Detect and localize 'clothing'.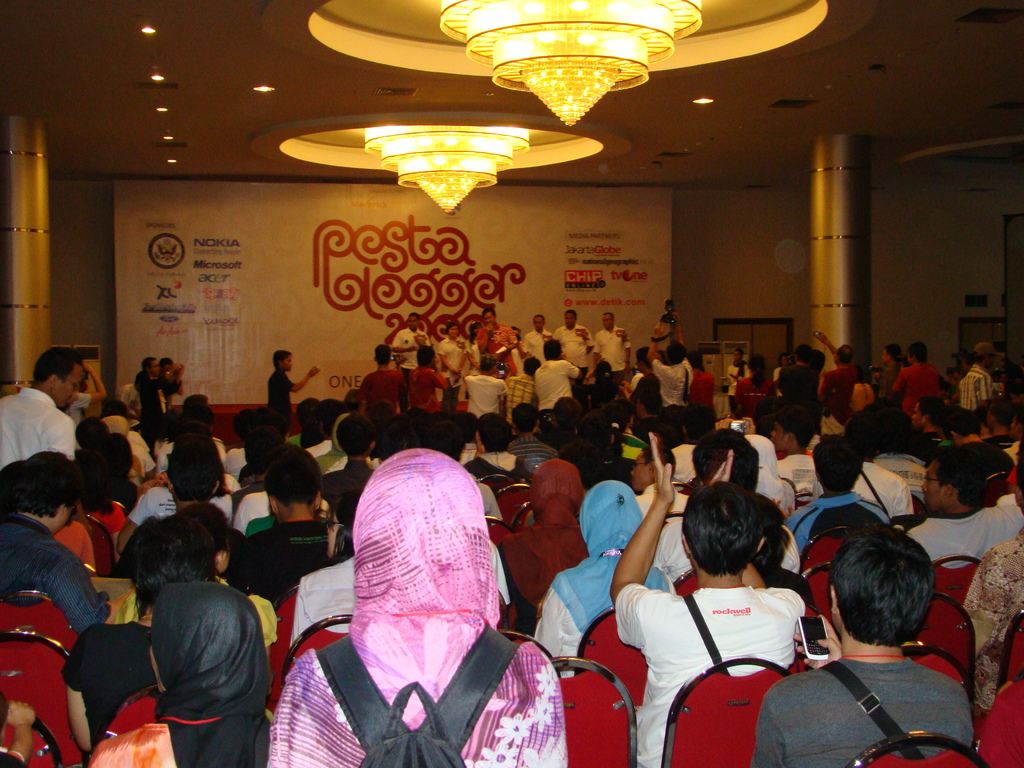
Localized at 88:577:276:767.
